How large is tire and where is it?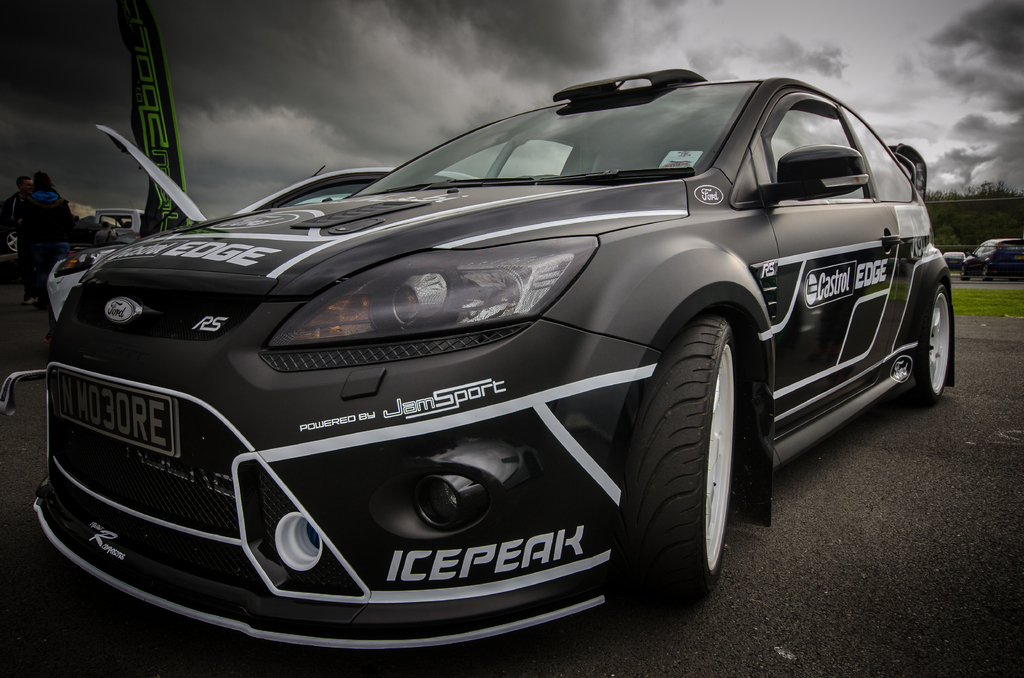
Bounding box: 908, 286, 951, 405.
